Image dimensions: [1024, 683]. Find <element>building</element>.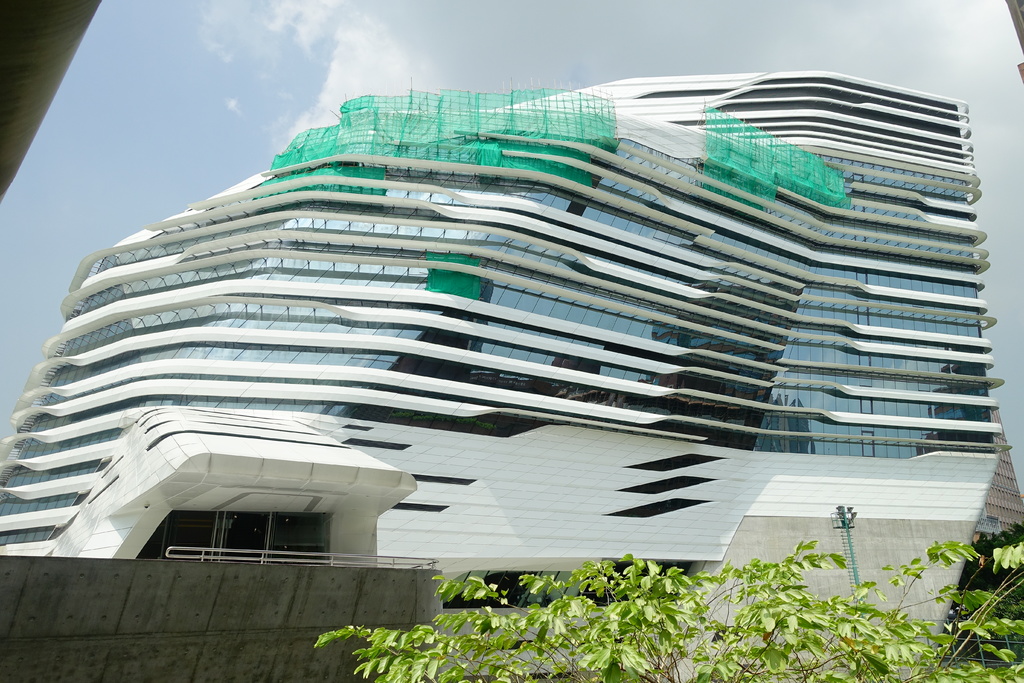
[left=0, top=70, right=1023, bottom=682].
